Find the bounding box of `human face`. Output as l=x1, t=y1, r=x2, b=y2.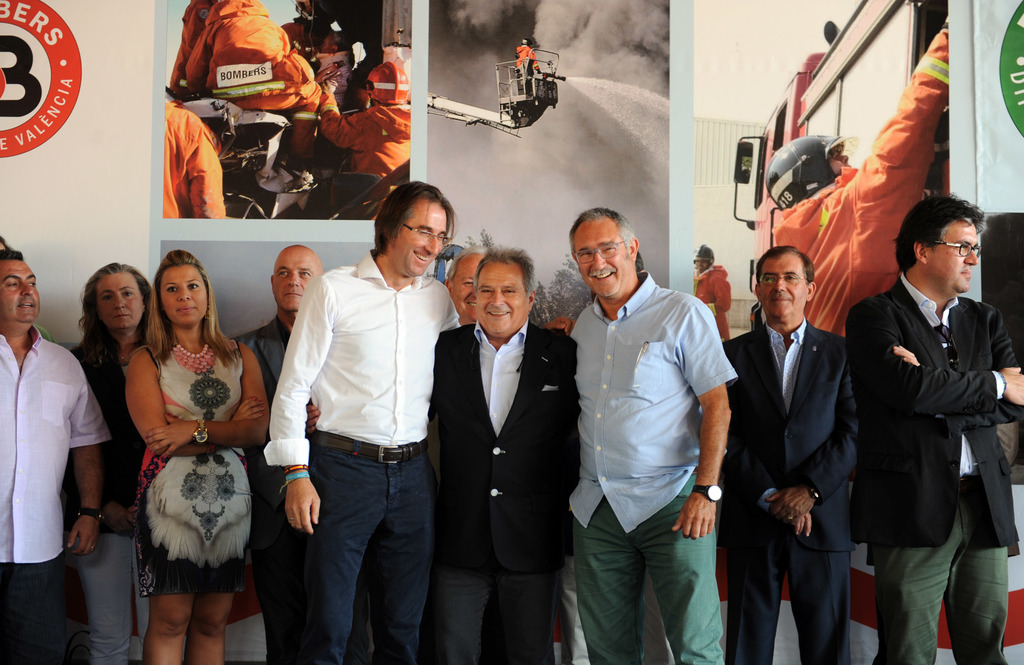
l=93, t=271, r=147, b=328.
